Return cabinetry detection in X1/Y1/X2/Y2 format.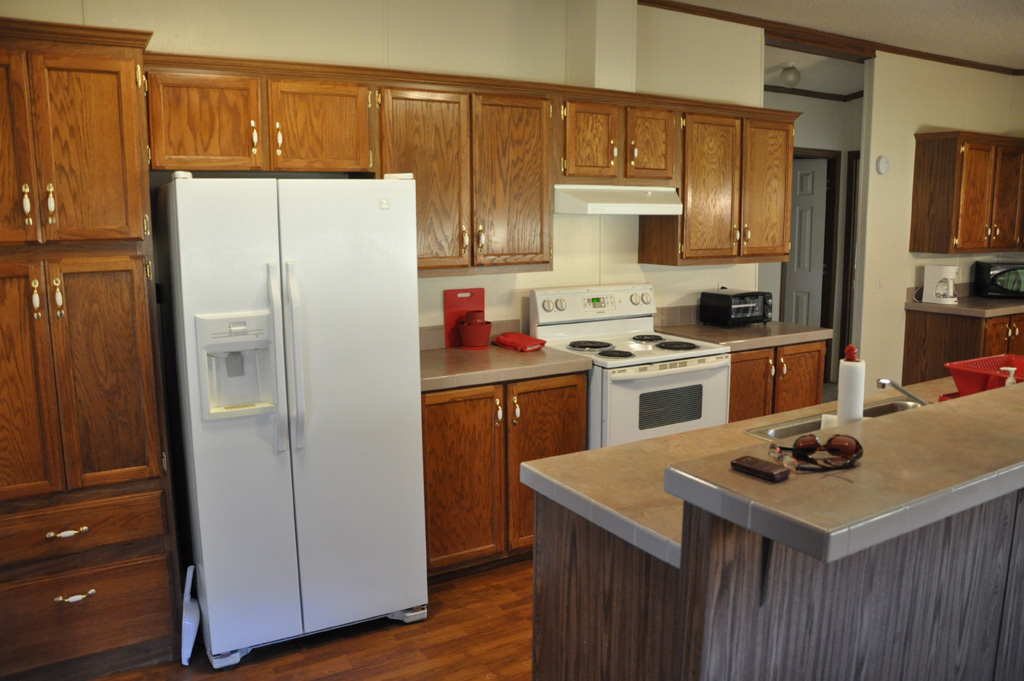
553/80/691/183.
